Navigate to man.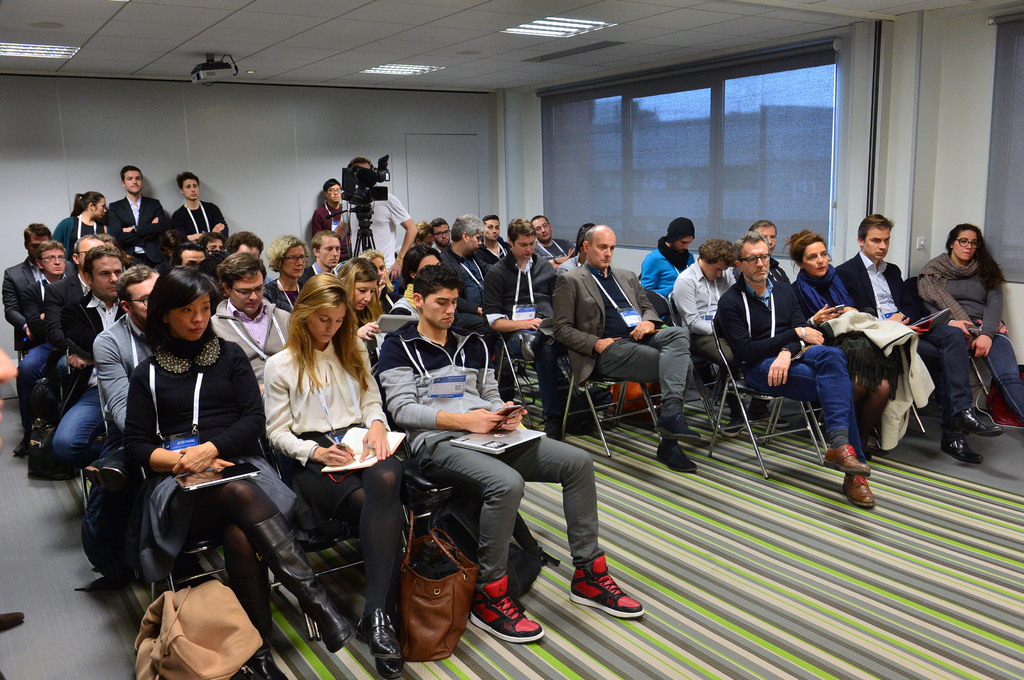
Navigation target: {"left": 674, "top": 239, "right": 768, "bottom": 429}.
